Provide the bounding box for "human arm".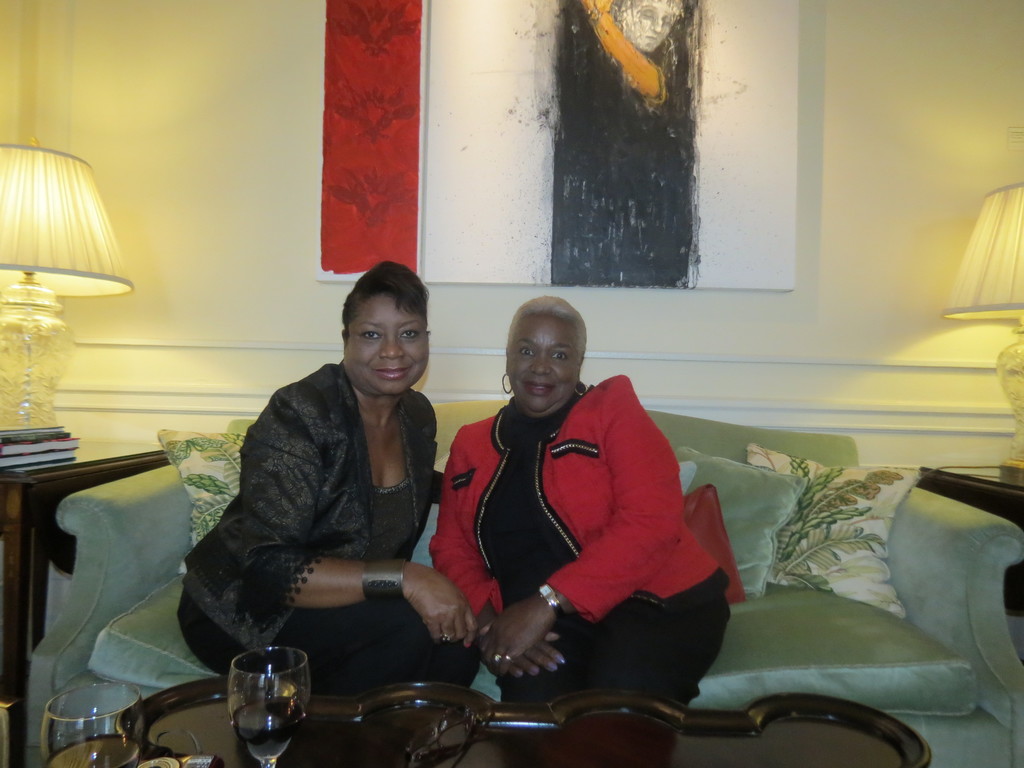
box(232, 407, 467, 643).
